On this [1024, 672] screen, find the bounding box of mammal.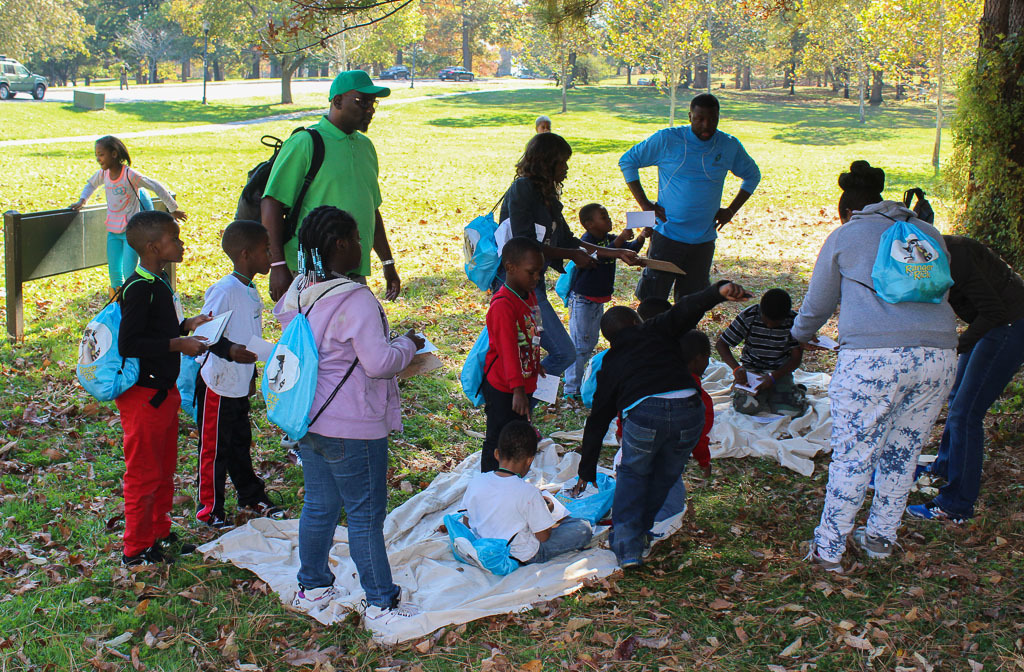
Bounding box: {"x1": 906, "y1": 200, "x2": 1023, "y2": 528}.
